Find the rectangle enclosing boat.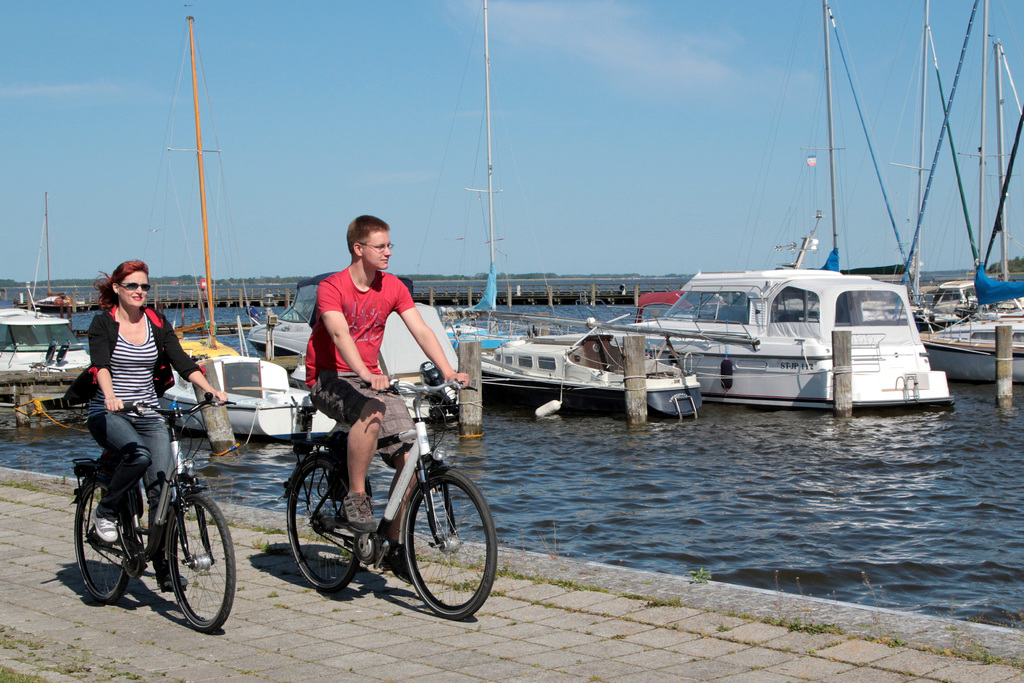
pyautogui.locateOnScreen(480, 319, 709, 422).
